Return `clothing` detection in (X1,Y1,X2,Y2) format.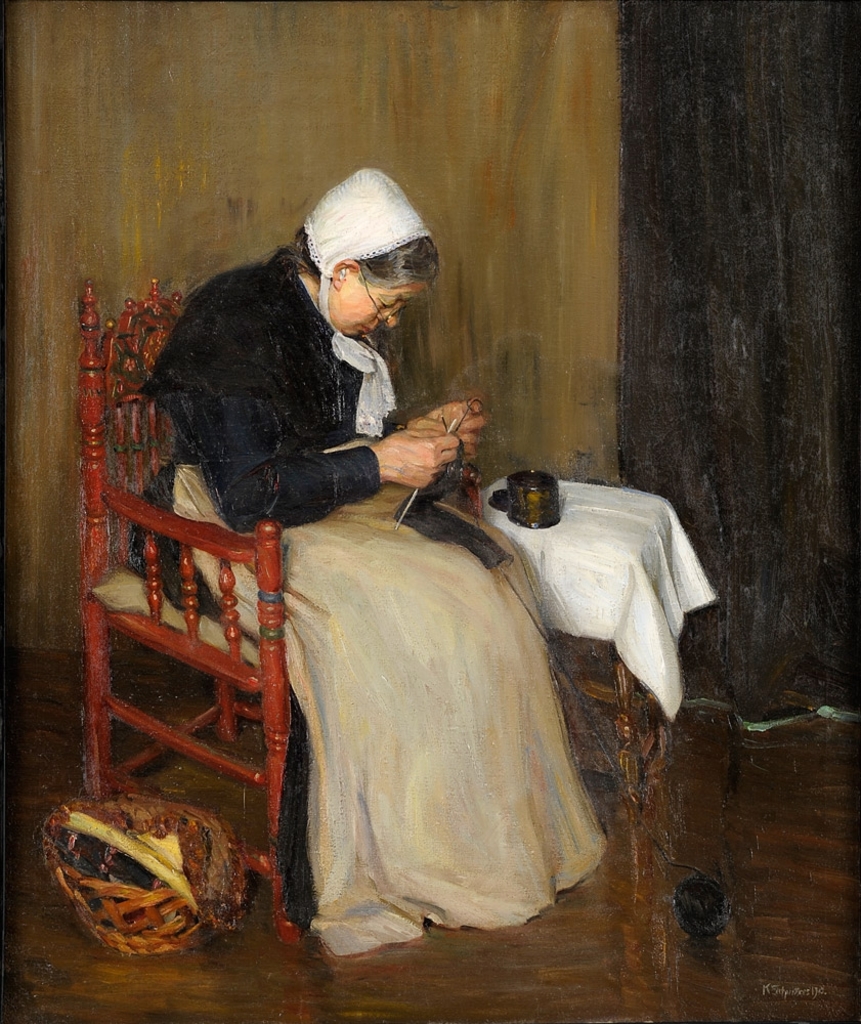
(136,245,611,953).
